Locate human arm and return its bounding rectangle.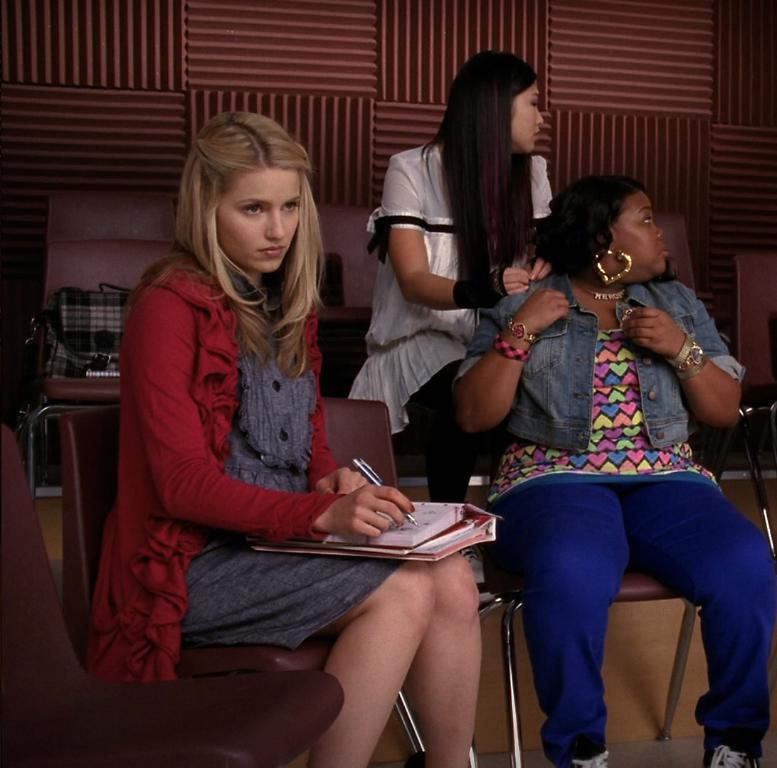
x1=629, y1=294, x2=724, y2=413.
